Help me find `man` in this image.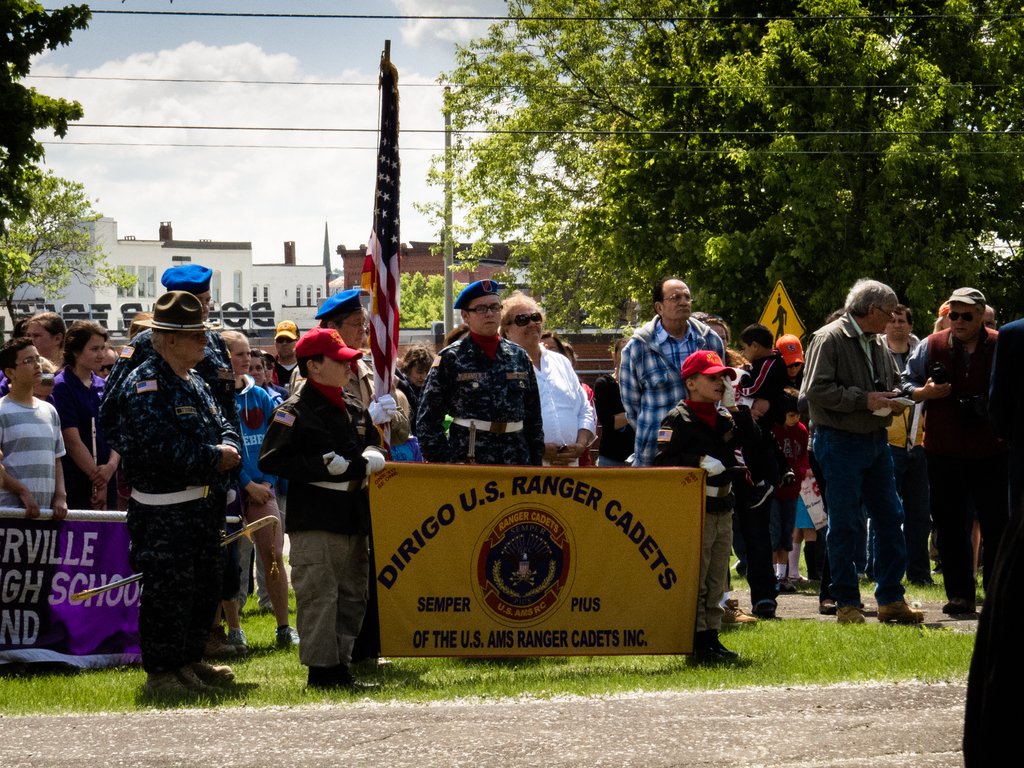
Found it: x1=902 y1=285 x2=1009 y2=628.
